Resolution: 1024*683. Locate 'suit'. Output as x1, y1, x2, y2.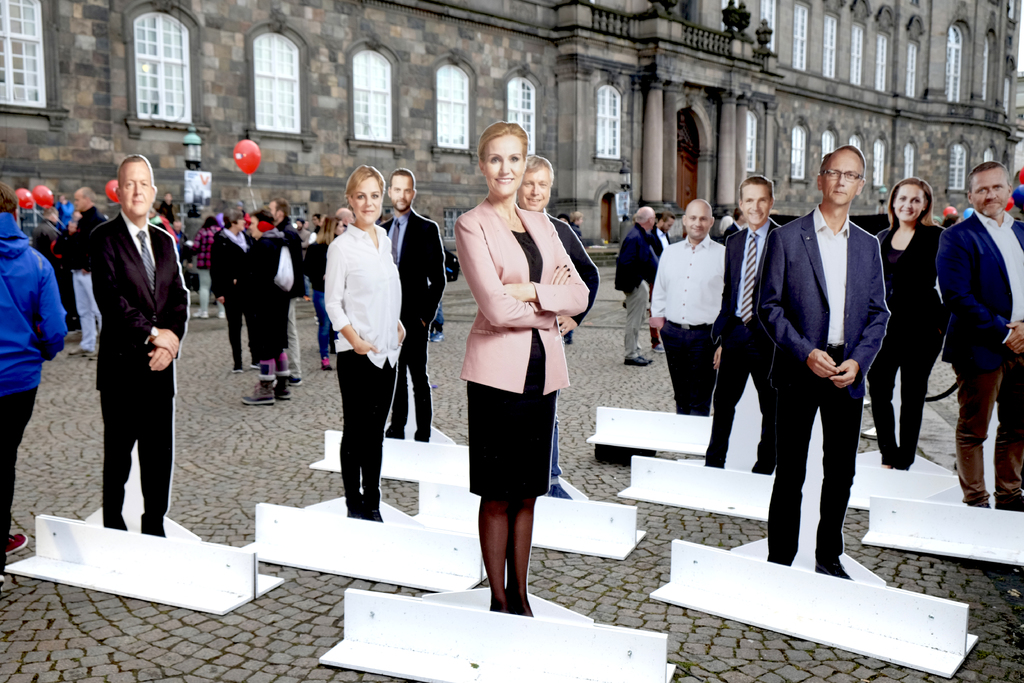
612, 223, 659, 357.
